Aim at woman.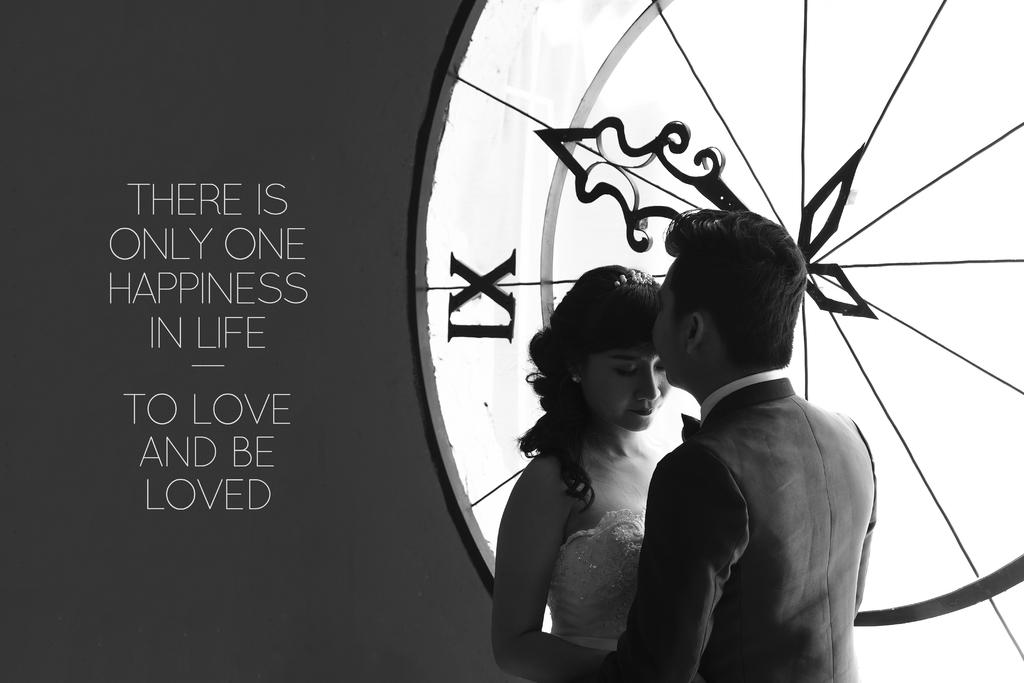
Aimed at locate(488, 257, 684, 682).
